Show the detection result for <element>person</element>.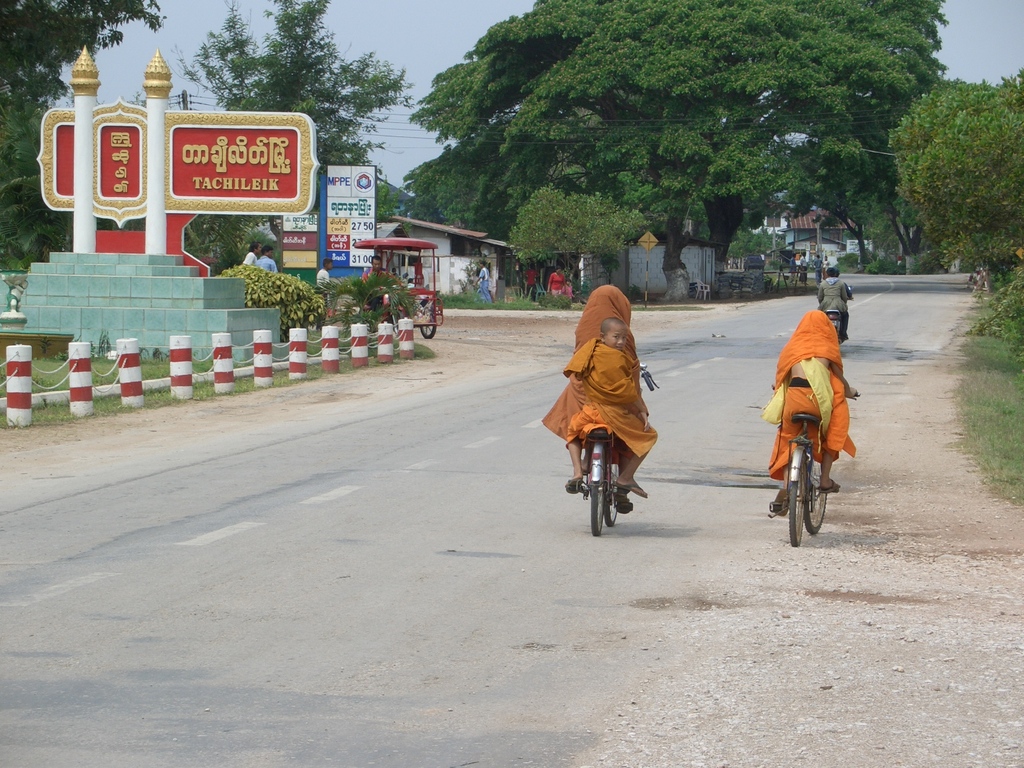
{"left": 836, "top": 270, "right": 853, "bottom": 338}.
